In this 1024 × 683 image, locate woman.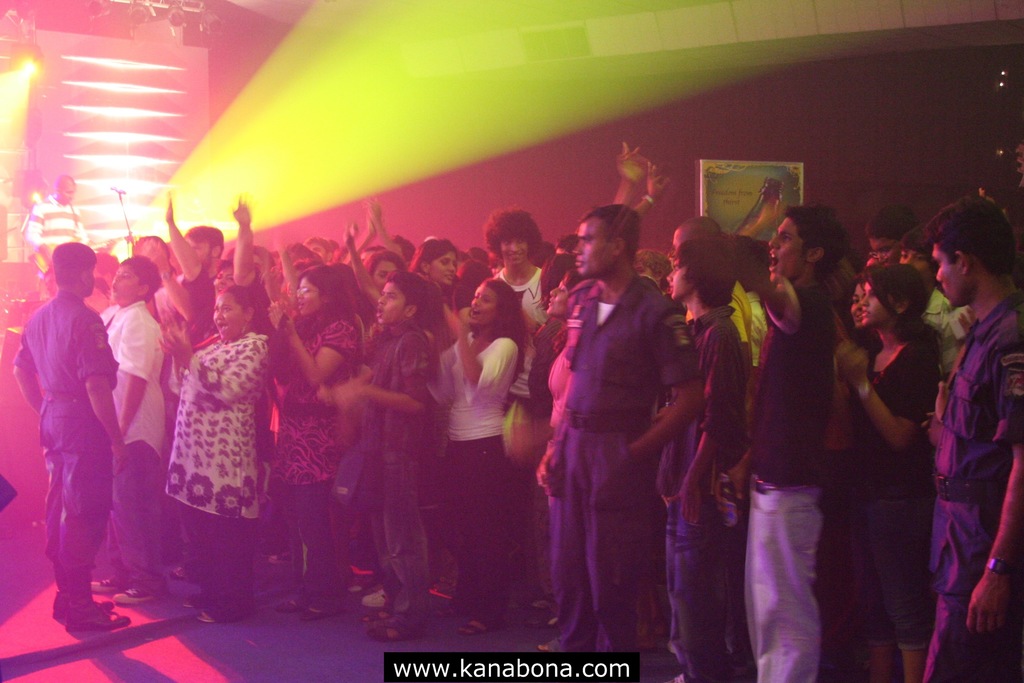
Bounding box: Rect(420, 276, 536, 636).
